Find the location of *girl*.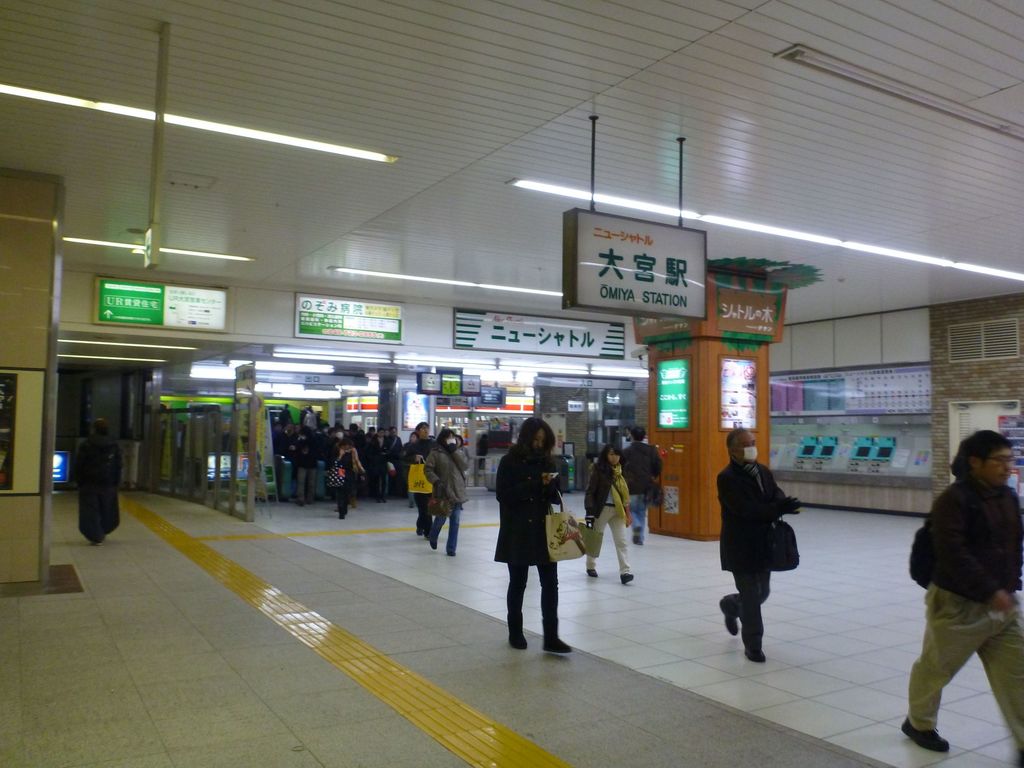
Location: [587, 439, 644, 584].
